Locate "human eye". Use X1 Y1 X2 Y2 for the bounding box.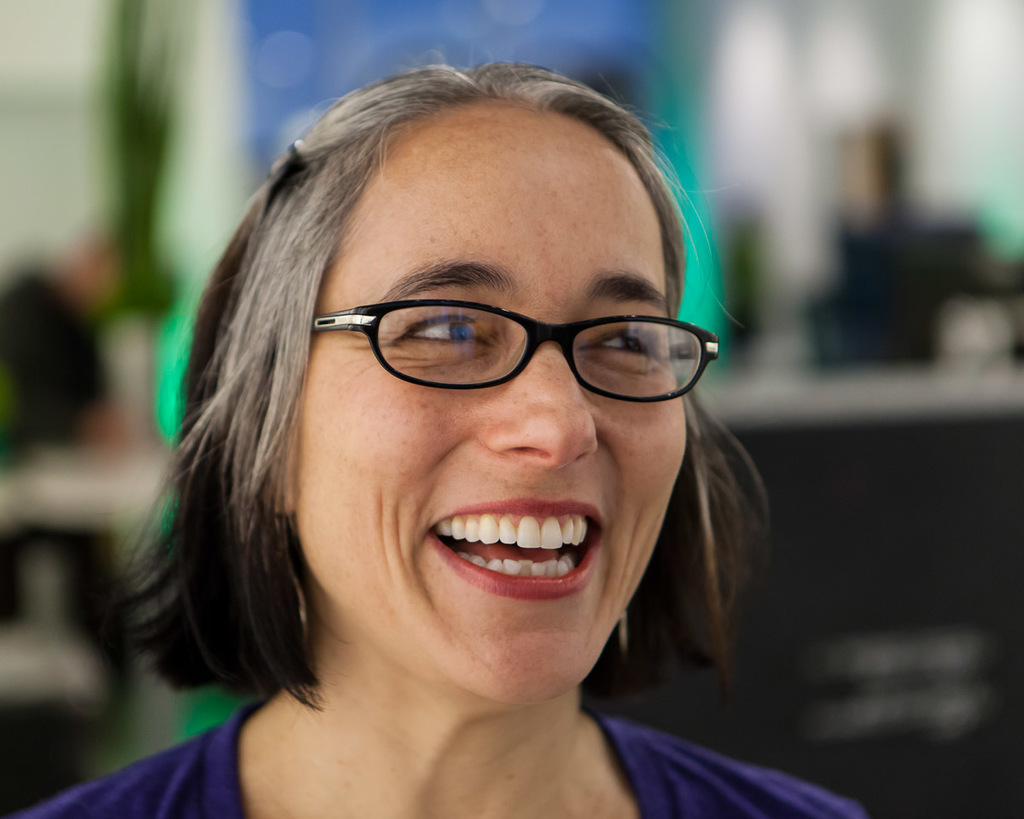
364 305 515 380.
